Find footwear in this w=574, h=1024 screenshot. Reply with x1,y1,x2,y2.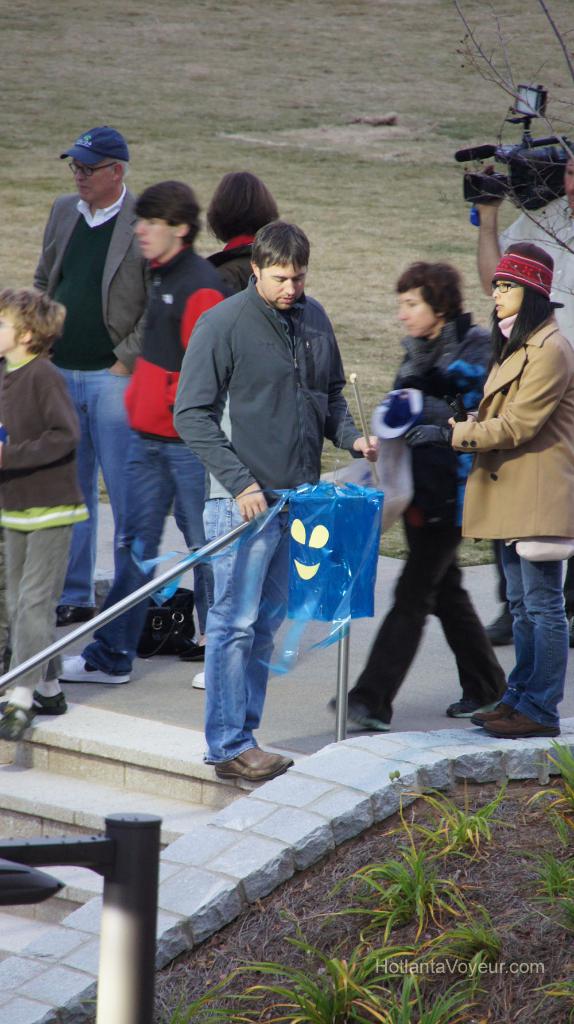
479,701,560,736.
